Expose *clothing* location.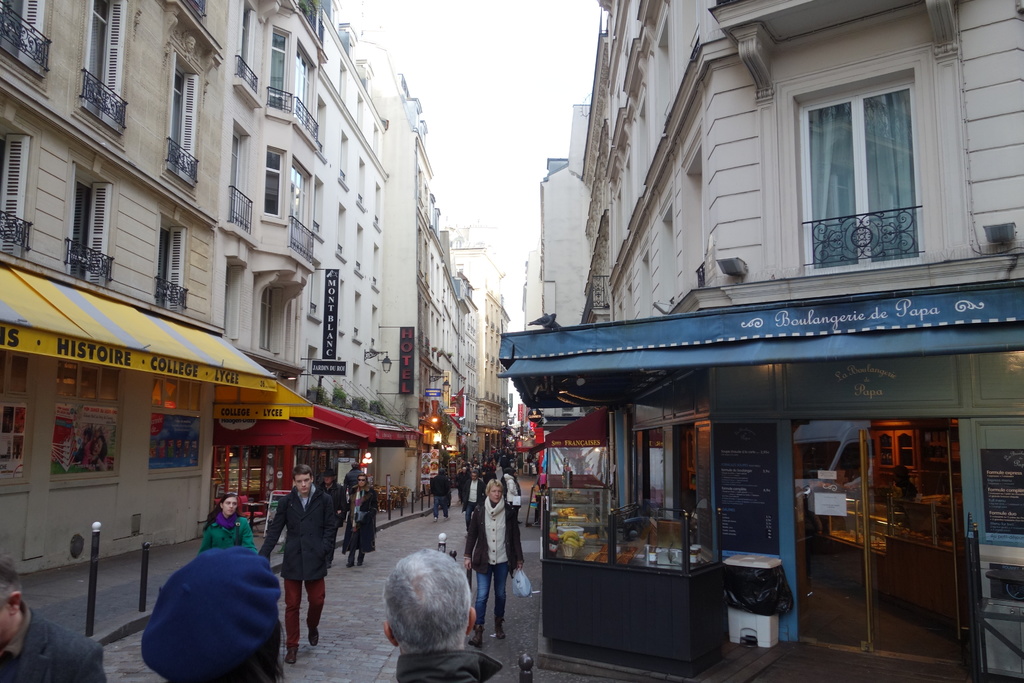
Exposed at [0, 601, 106, 682].
